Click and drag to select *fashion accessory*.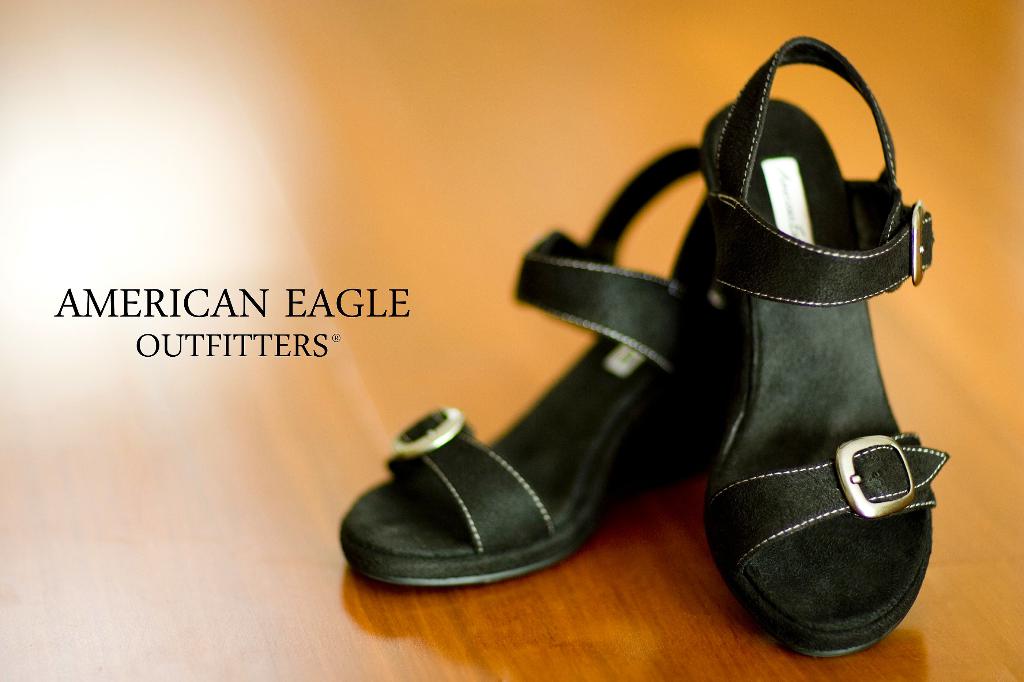
Selection: crop(699, 33, 951, 659).
